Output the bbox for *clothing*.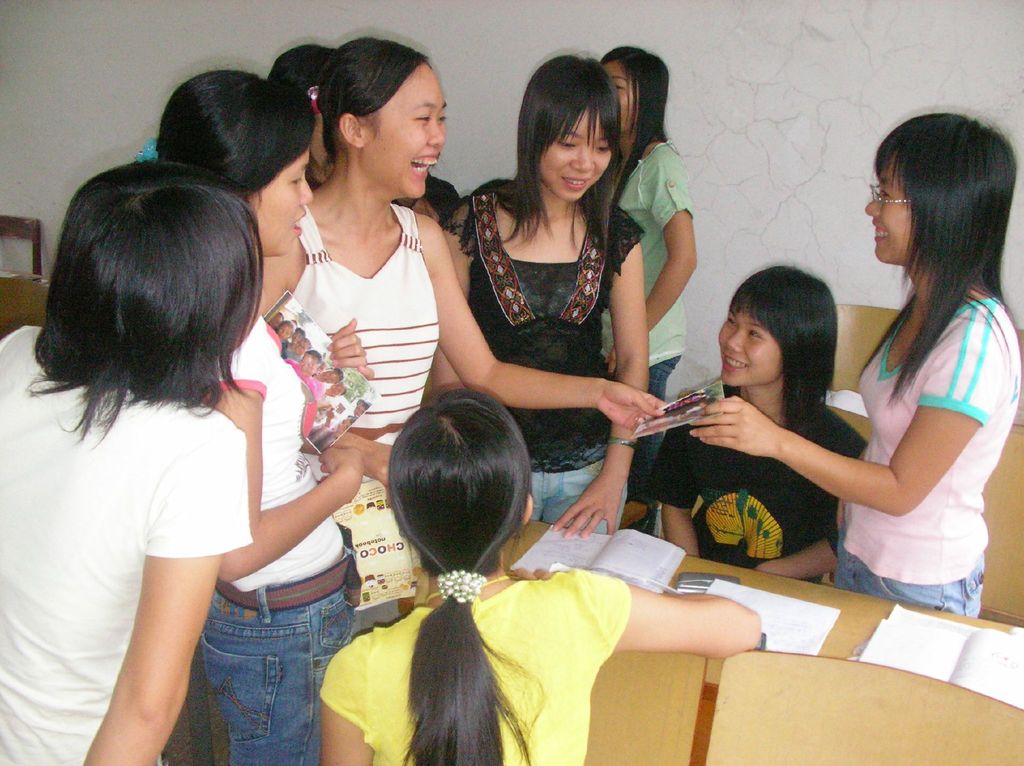
box(0, 320, 253, 765).
